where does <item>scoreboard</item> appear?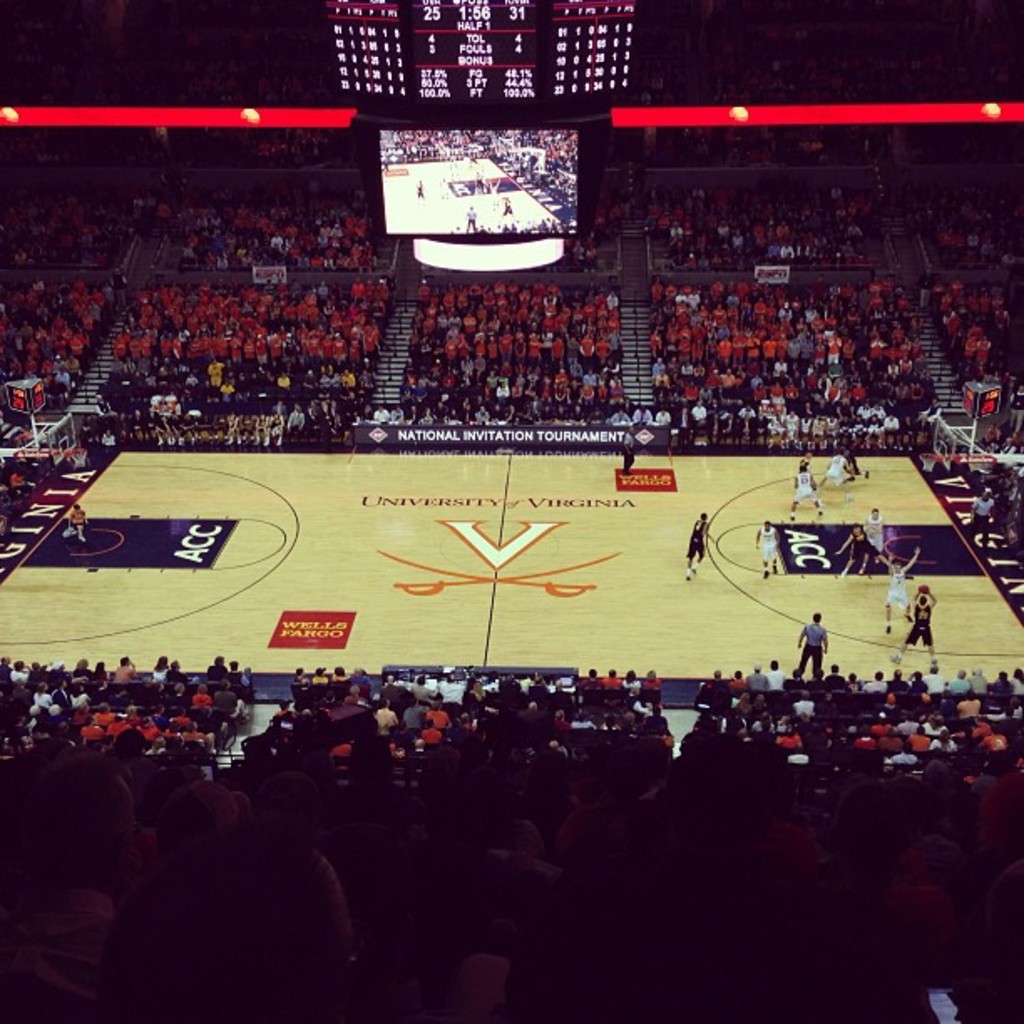
Appears at {"x1": 318, "y1": 0, "x2": 641, "y2": 109}.
